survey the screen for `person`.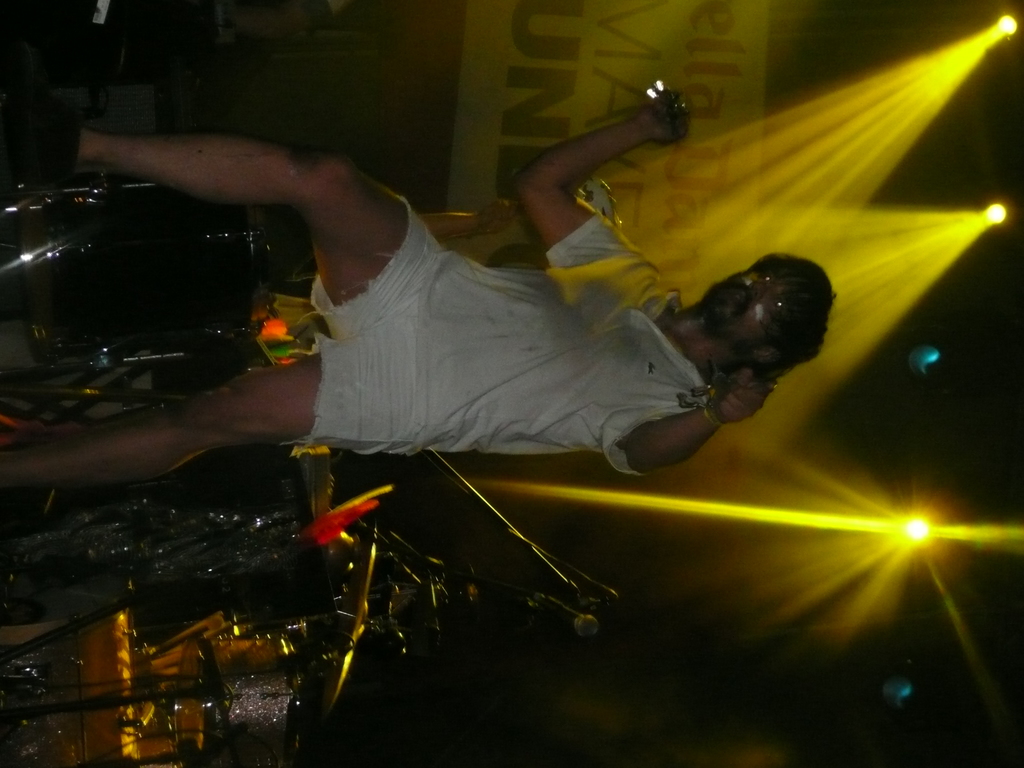
Survey found: x1=9, y1=93, x2=840, y2=493.
